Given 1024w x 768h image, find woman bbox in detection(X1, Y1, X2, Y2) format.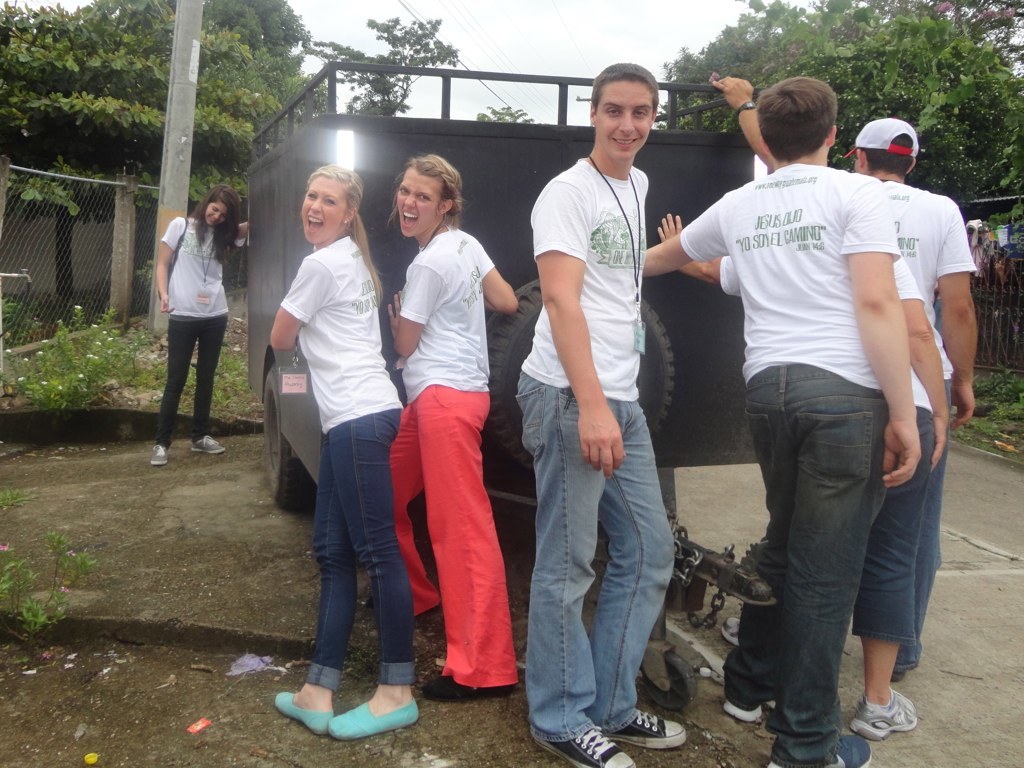
detection(385, 155, 521, 704).
